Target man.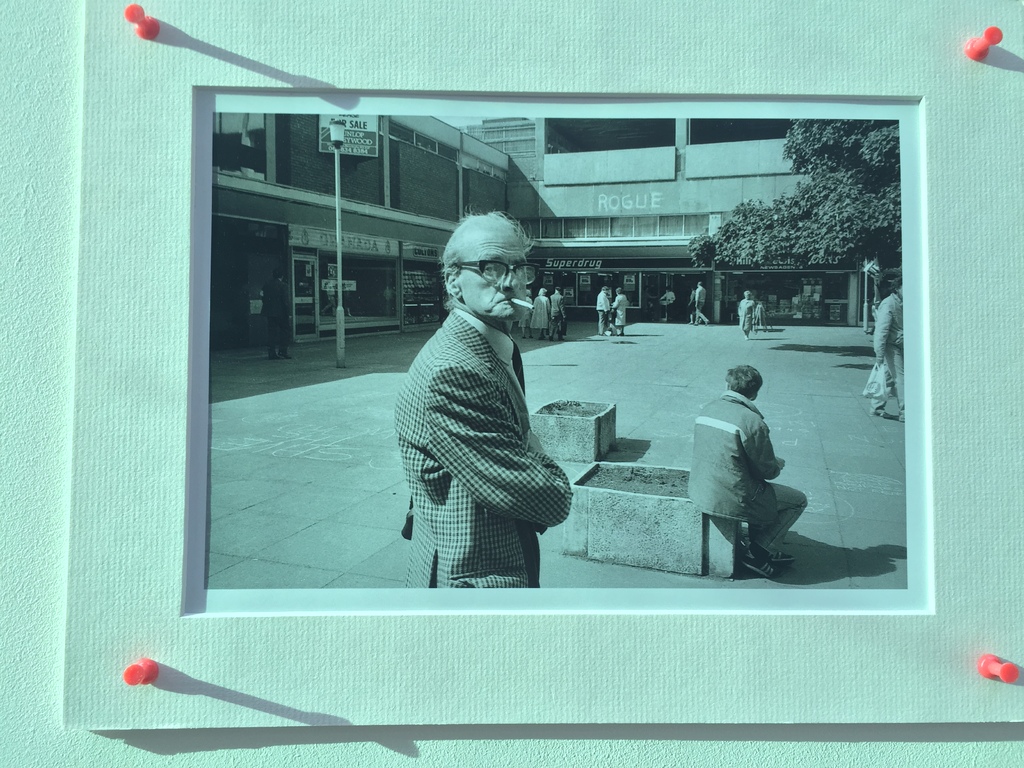
Target region: left=687, top=362, right=816, bottom=579.
